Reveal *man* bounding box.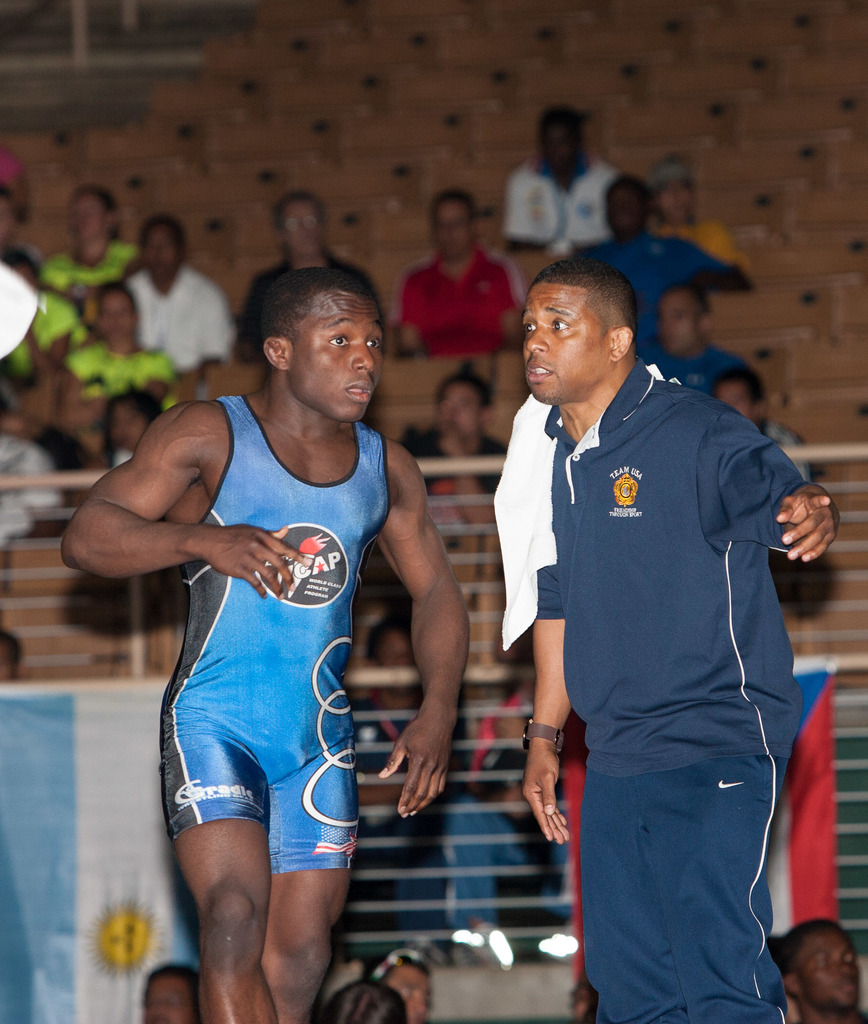
Revealed: x1=61, y1=266, x2=467, y2=1023.
